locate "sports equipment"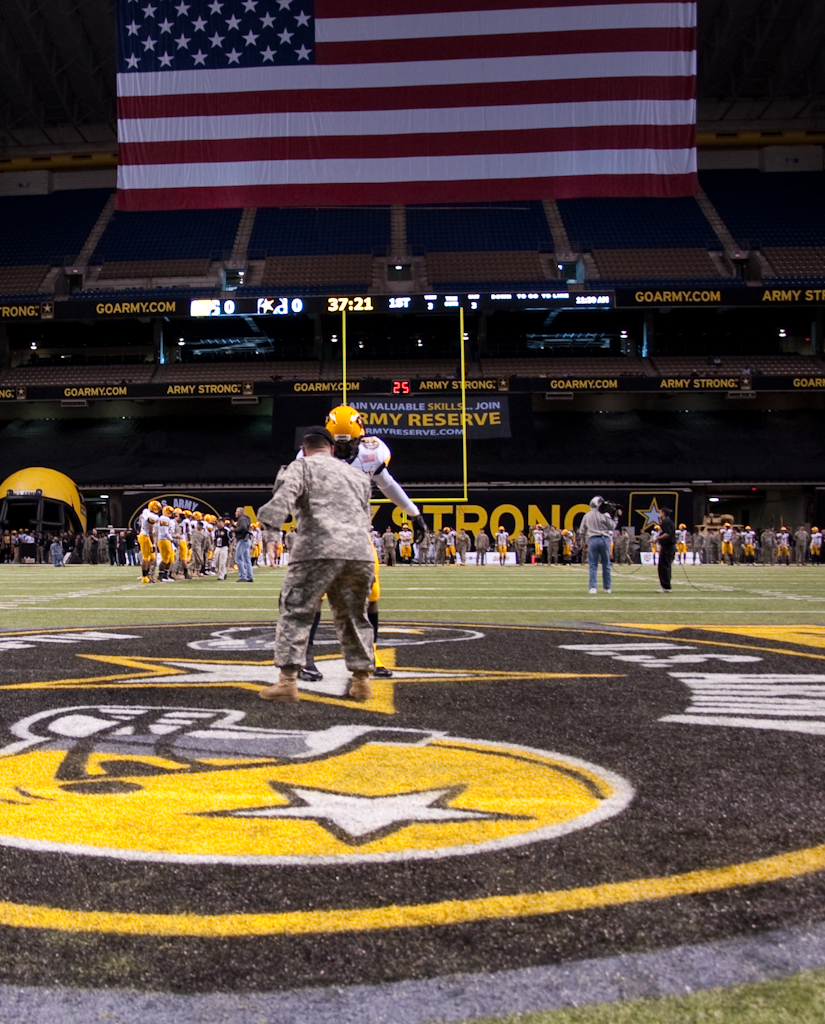
<bbox>348, 677, 373, 704</bbox>
